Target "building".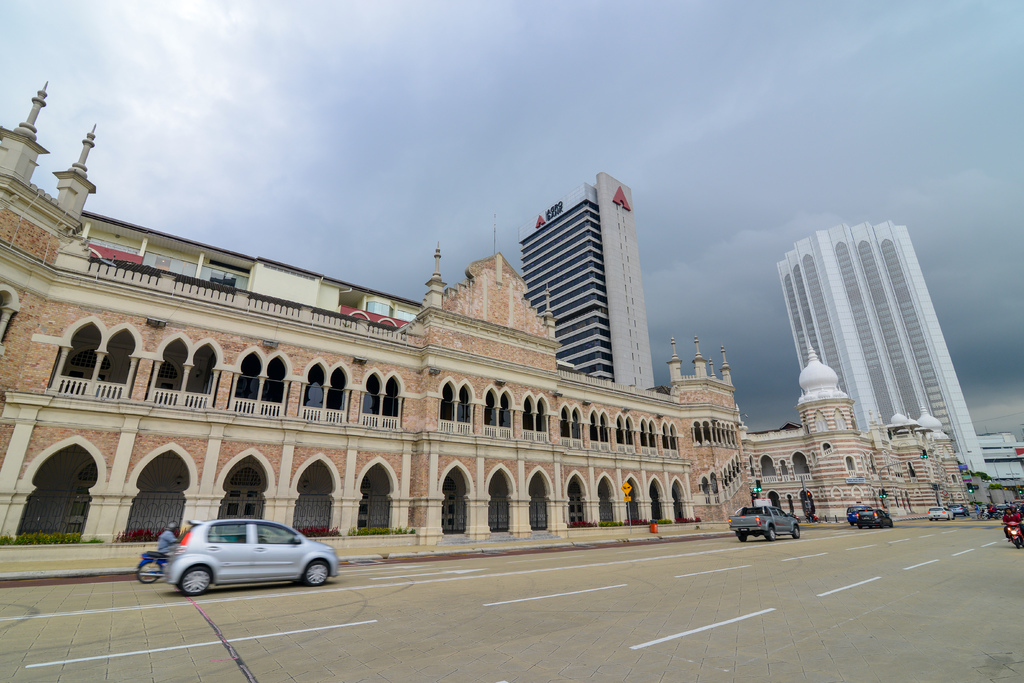
Target region: (x1=0, y1=77, x2=755, y2=537).
